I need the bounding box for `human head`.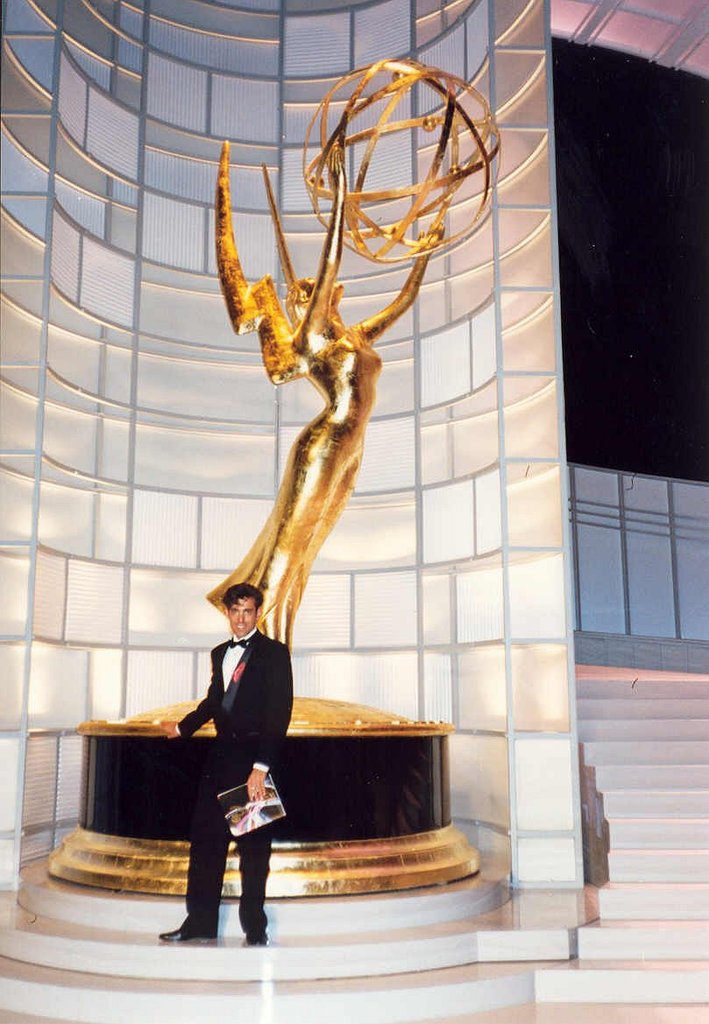
Here it is: left=223, top=581, right=261, bottom=636.
